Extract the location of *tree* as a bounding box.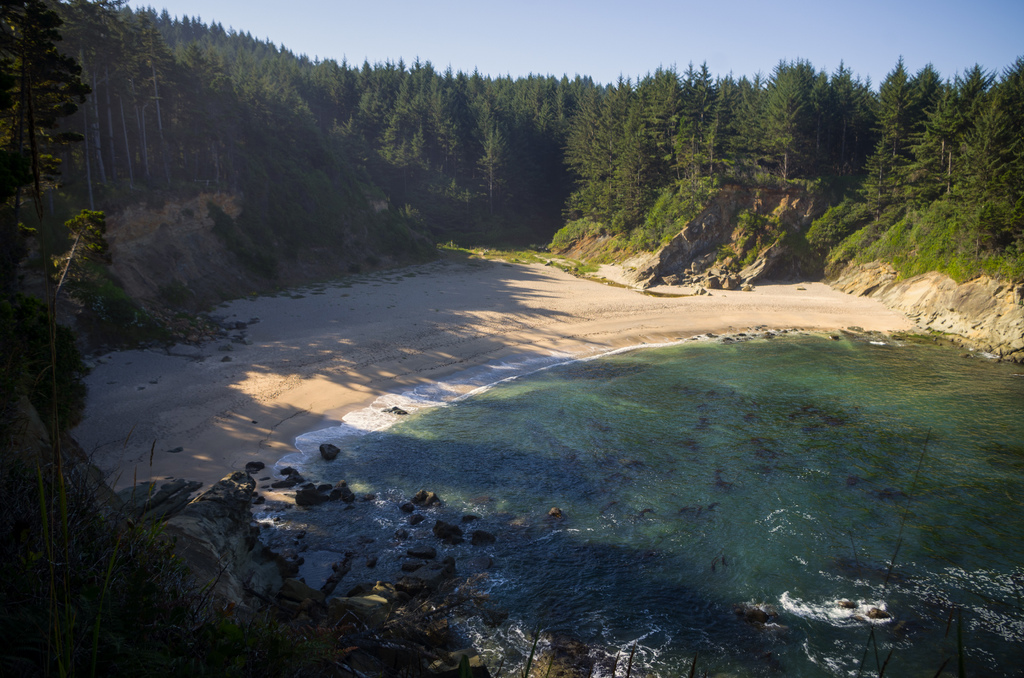
(899, 68, 968, 226).
